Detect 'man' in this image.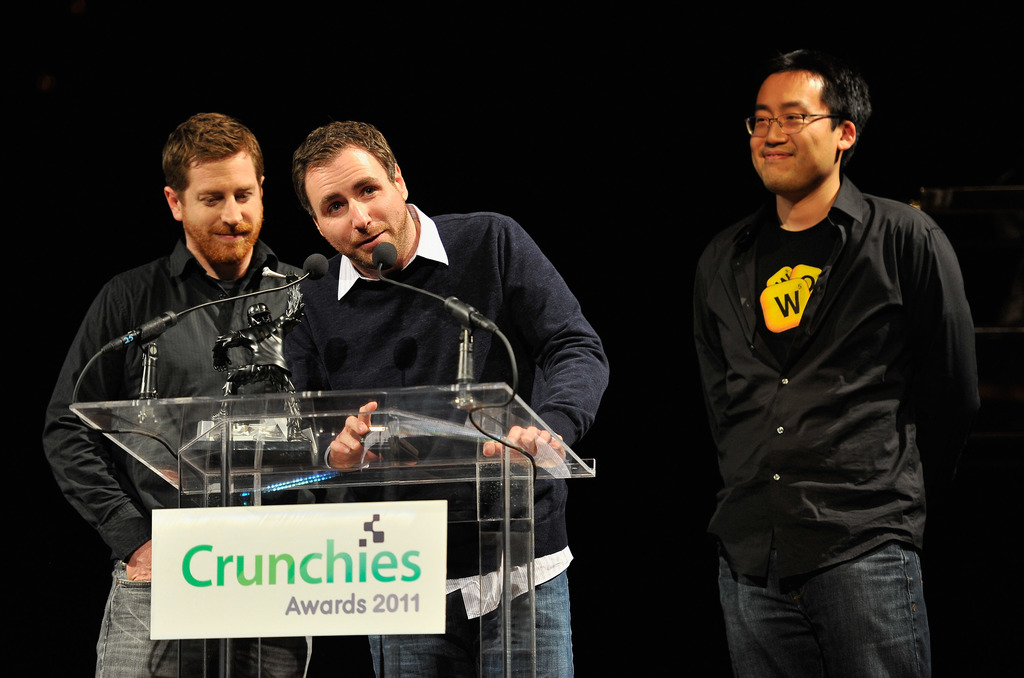
Detection: [left=41, top=112, right=310, bottom=677].
